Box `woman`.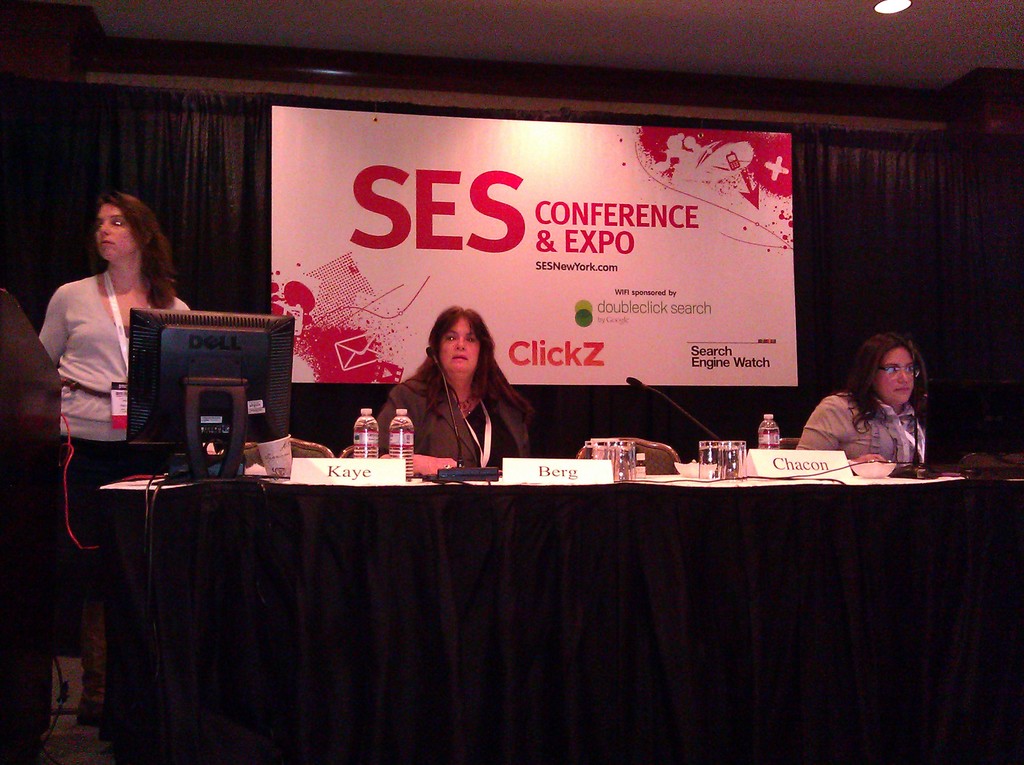
371, 303, 540, 477.
